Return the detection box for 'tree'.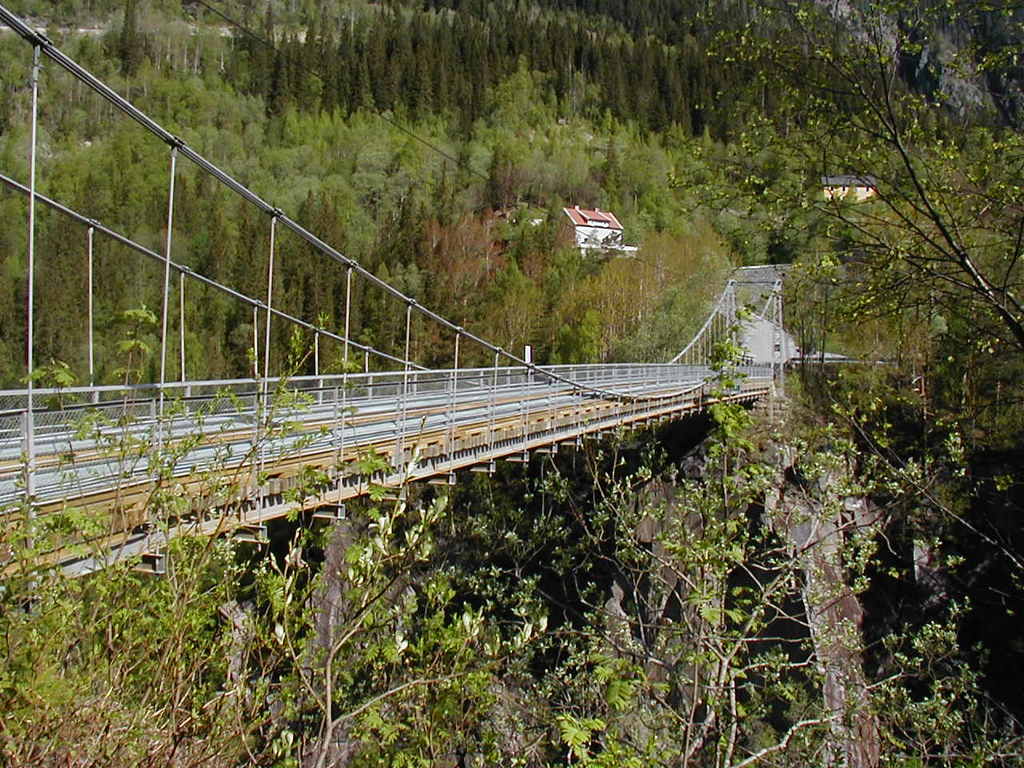
BBox(307, 242, 379, 362).
